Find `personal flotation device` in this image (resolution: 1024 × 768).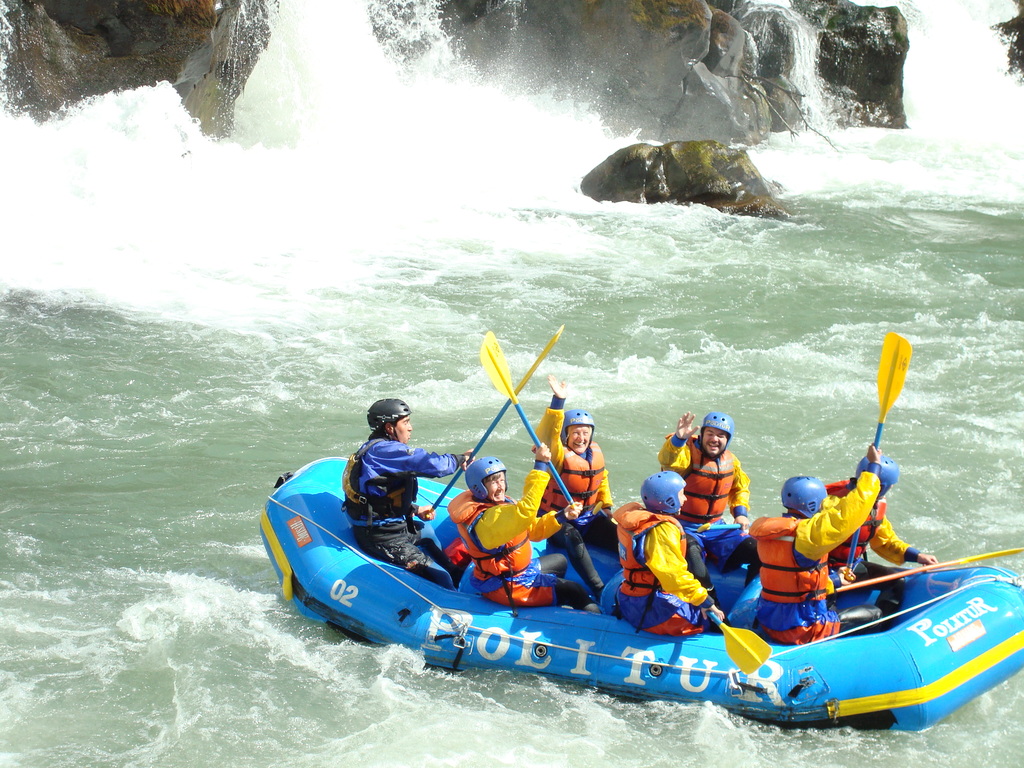
[x1=825, y1=481, x2=890, y2=566].
